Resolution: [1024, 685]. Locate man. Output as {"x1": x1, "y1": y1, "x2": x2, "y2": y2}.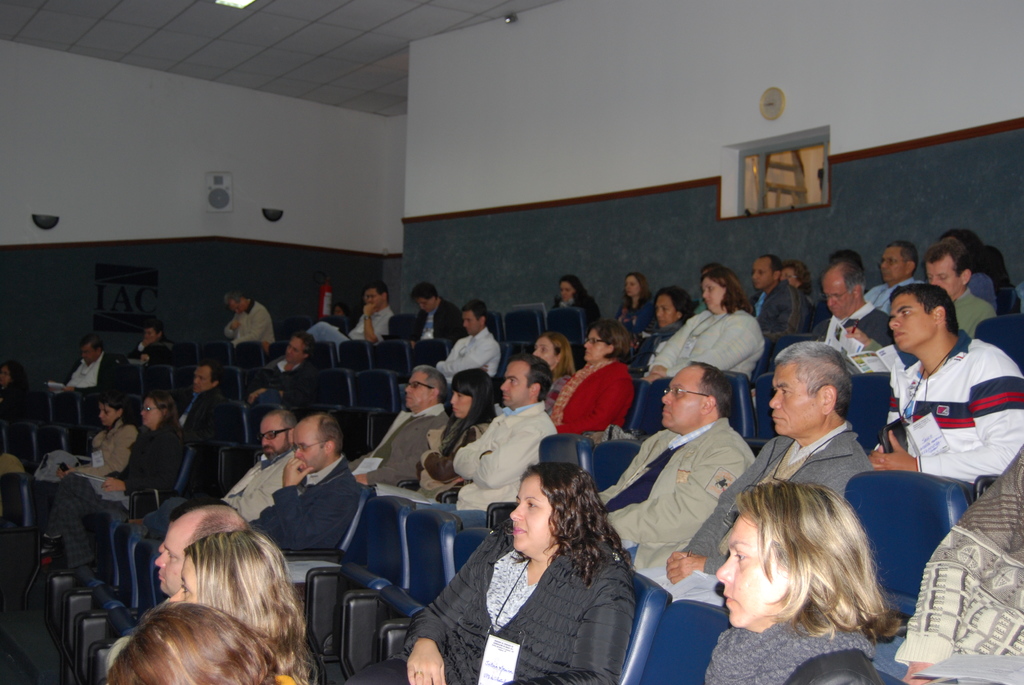
{"x1": 223, "y1": 298, "x2": 276, "y2": 352}.
